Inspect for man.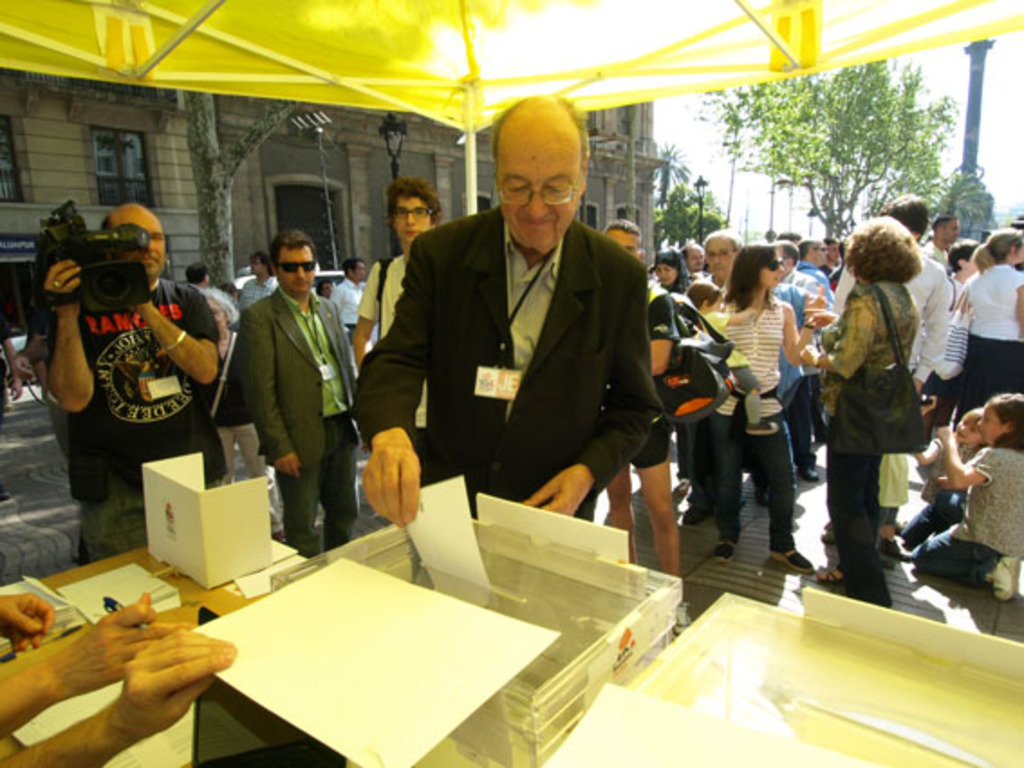
Inspection: (238,249,280,314).
